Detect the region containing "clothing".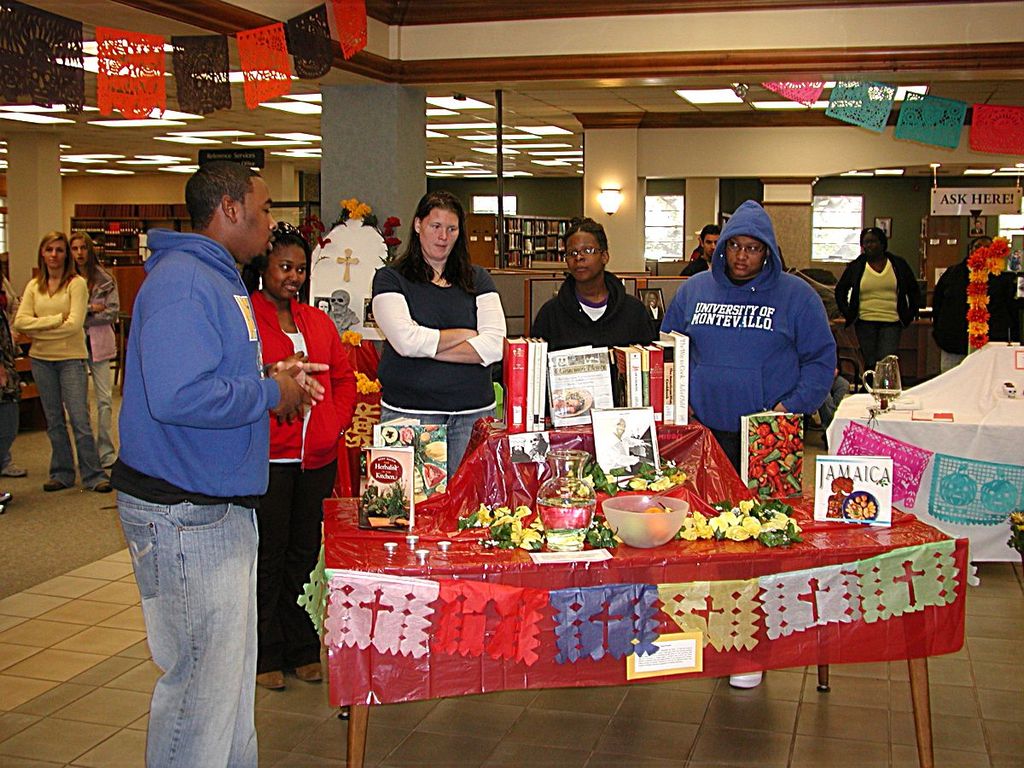
<region>14, 269, 103, 486</region>.
